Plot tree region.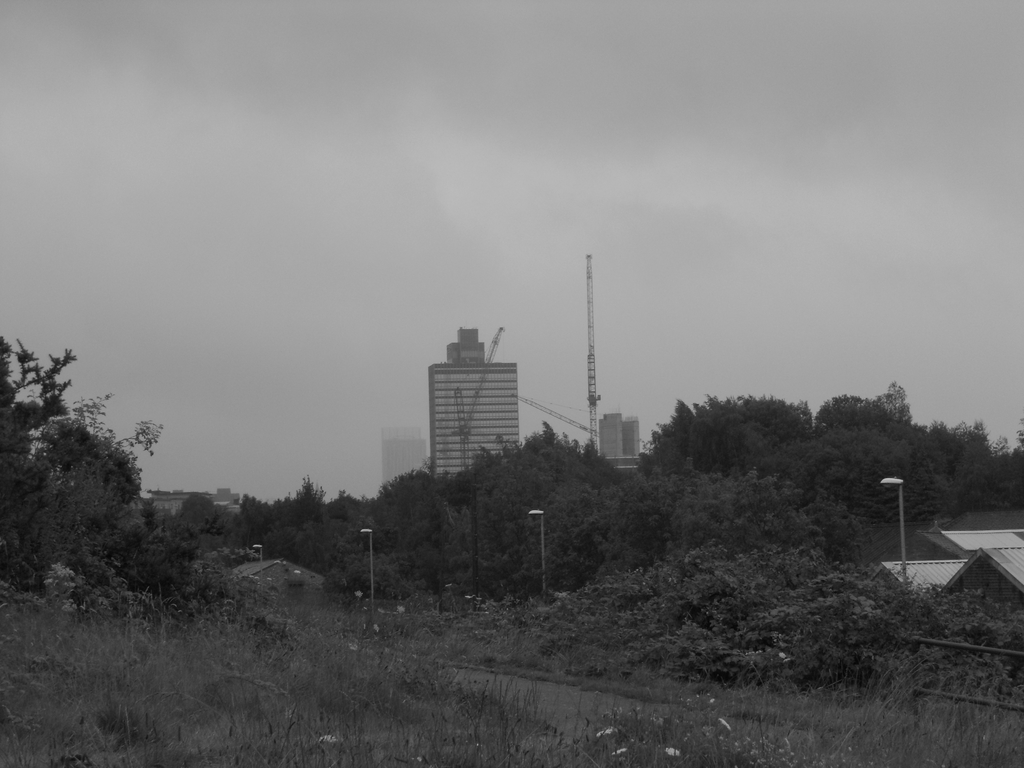
Plotted at [left=0, top=310, right=179, bottom=616].
